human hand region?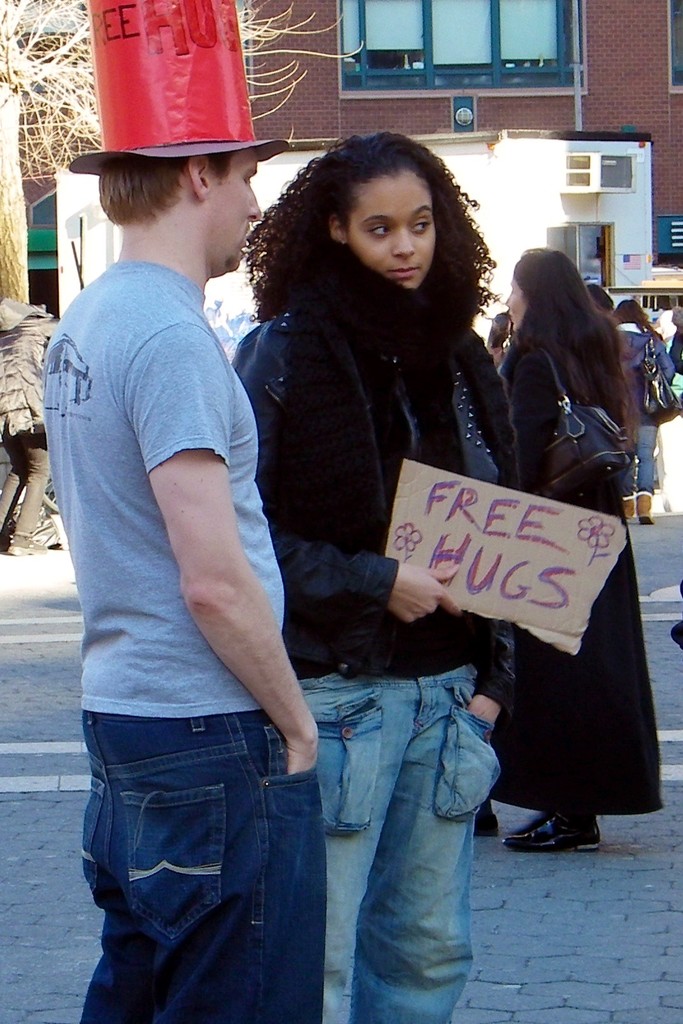
<bbox>378, 563, 469, 634</bbox>
